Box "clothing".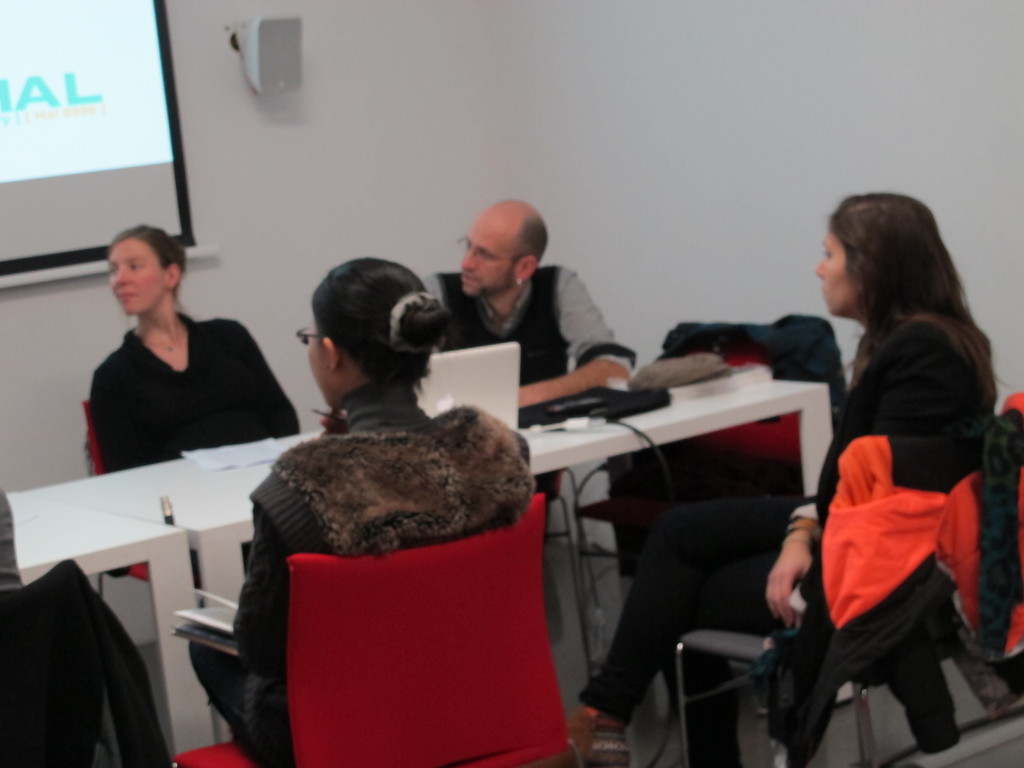
198, 378, 531, 767.
